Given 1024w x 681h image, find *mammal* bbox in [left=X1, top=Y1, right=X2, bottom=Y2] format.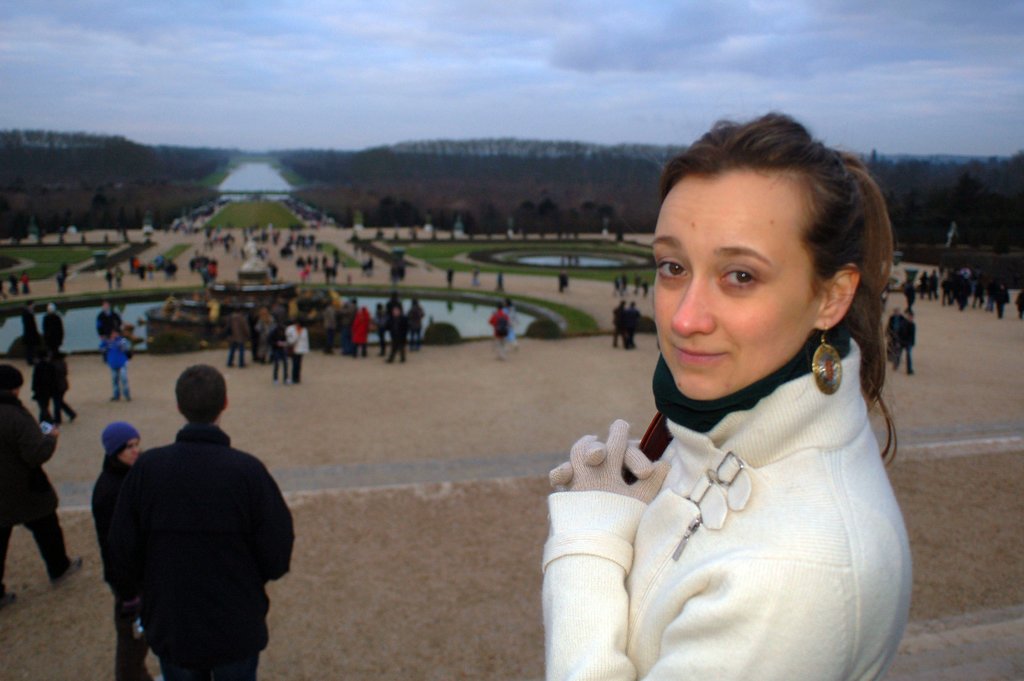
[left=212, top=229, right=236, bottom=250].
